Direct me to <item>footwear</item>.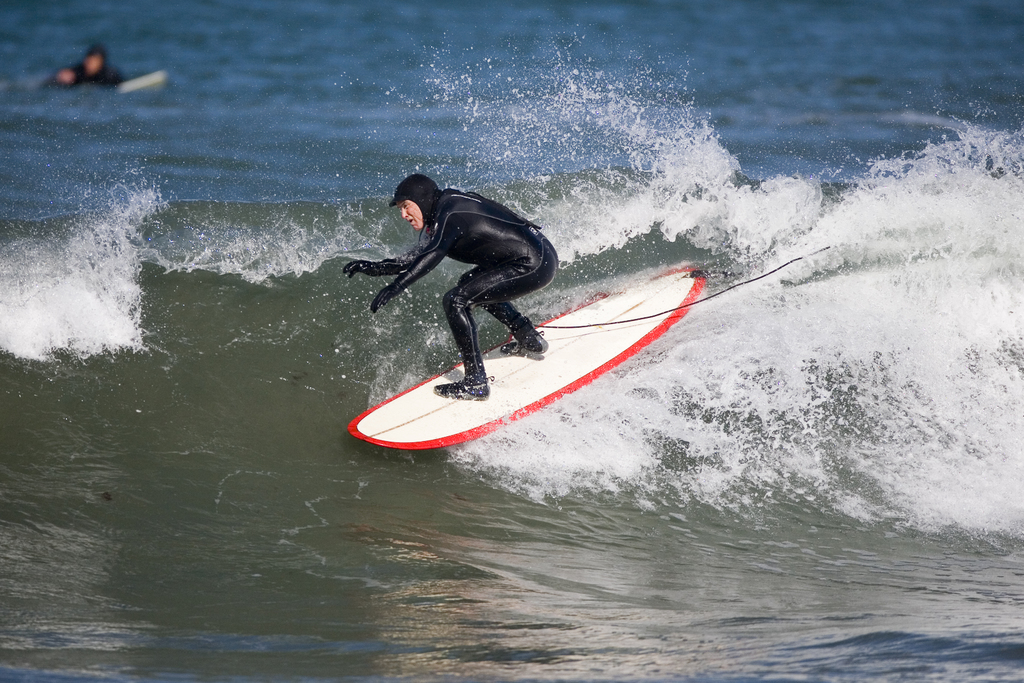
Direction: box(502, 323, 552, 361).
